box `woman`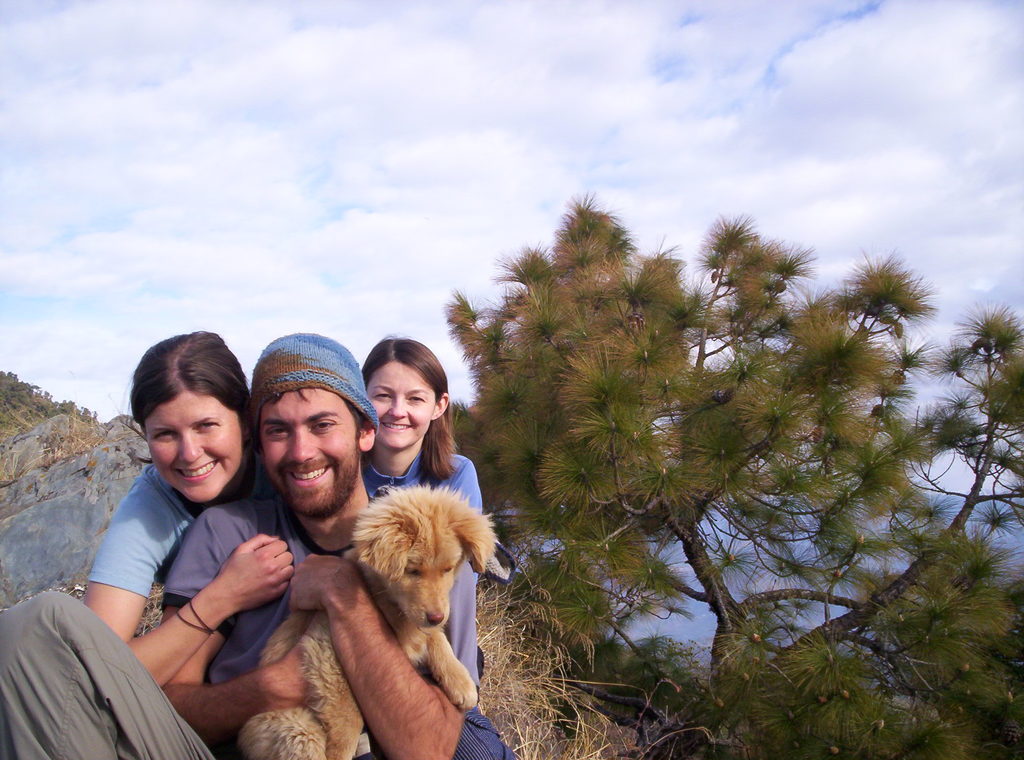
l=83, t=330, r=298, b=690
